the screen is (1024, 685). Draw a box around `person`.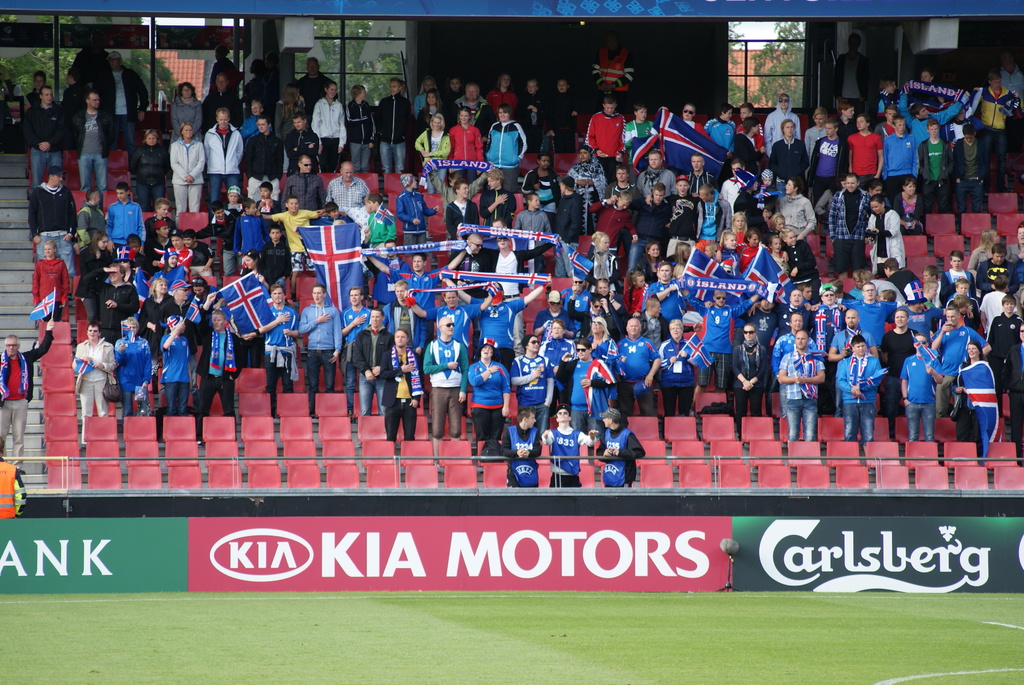
l=0, t=317, r=61, b=482.
